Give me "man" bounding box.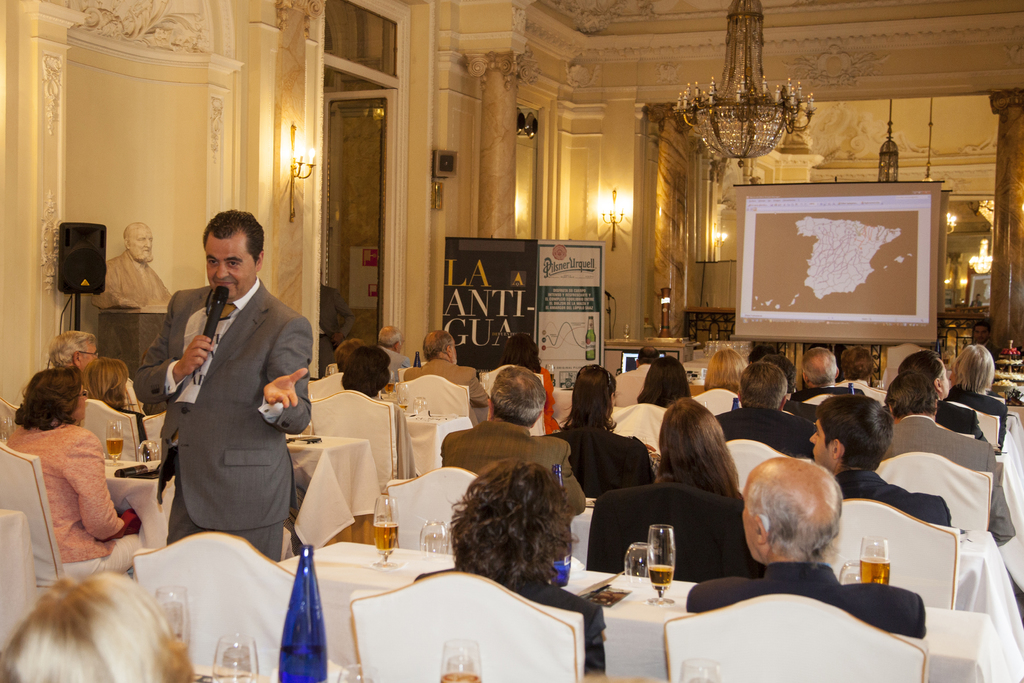
box(689, 454, 929, 646).
